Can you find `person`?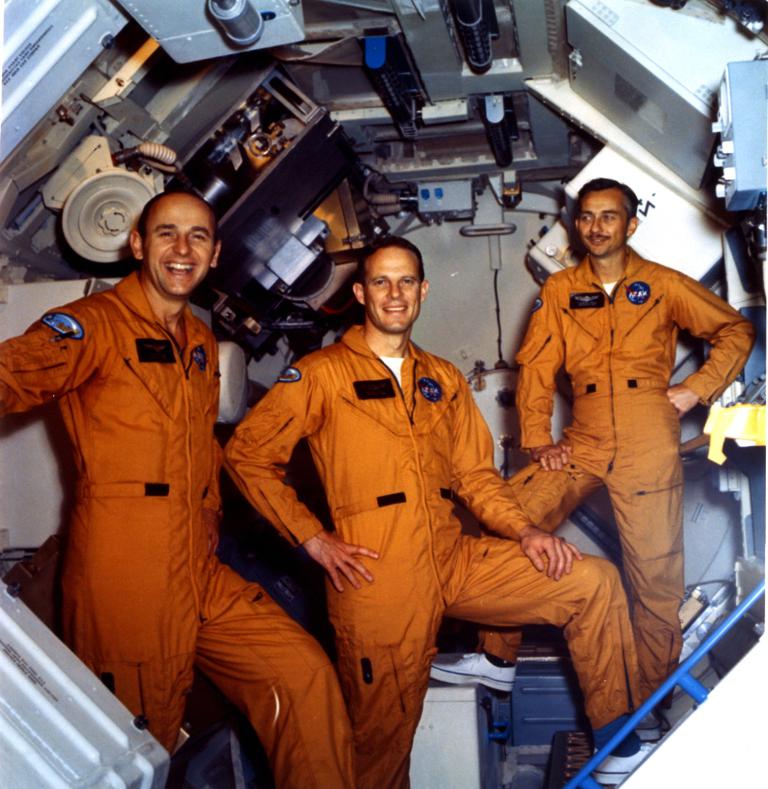
Yes, bounding box: l=427, t=178, r=756, b=745.
